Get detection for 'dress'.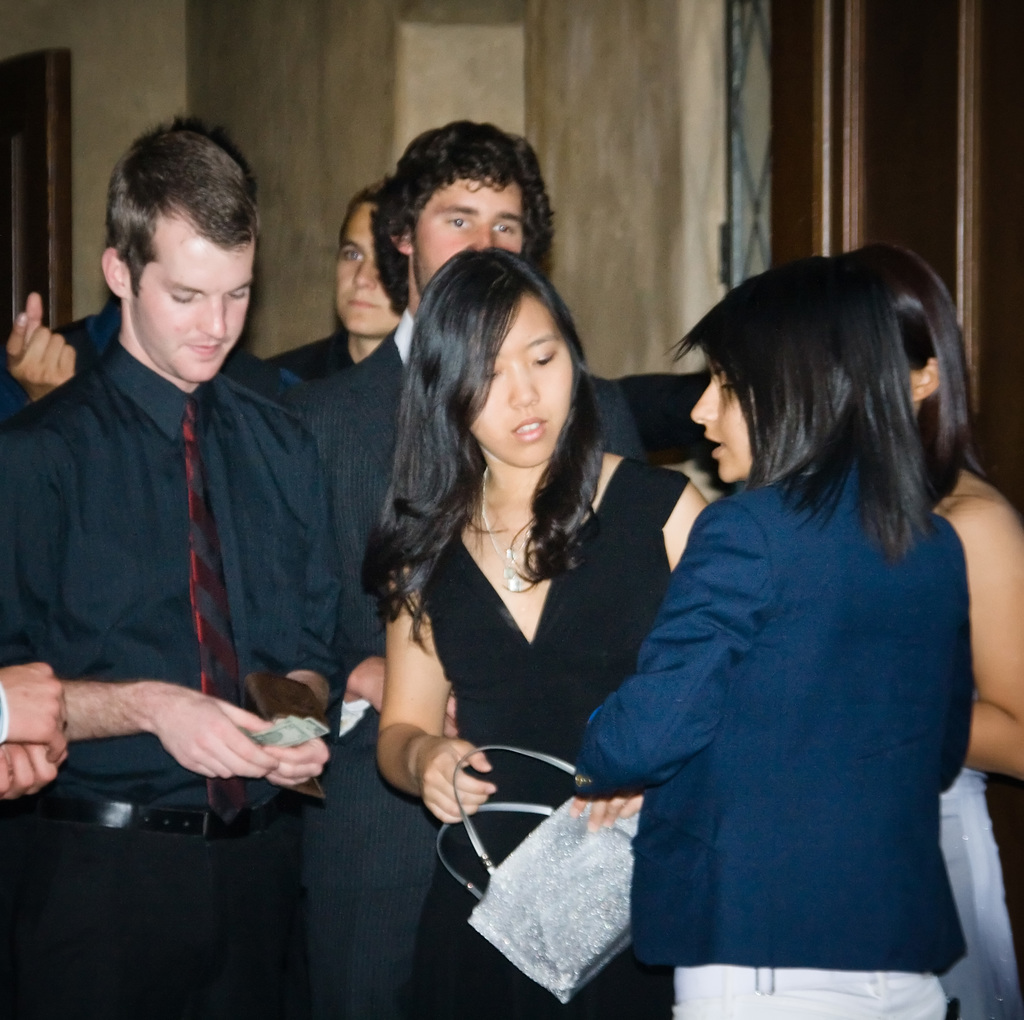
Detection: 409/458/690/1019.
